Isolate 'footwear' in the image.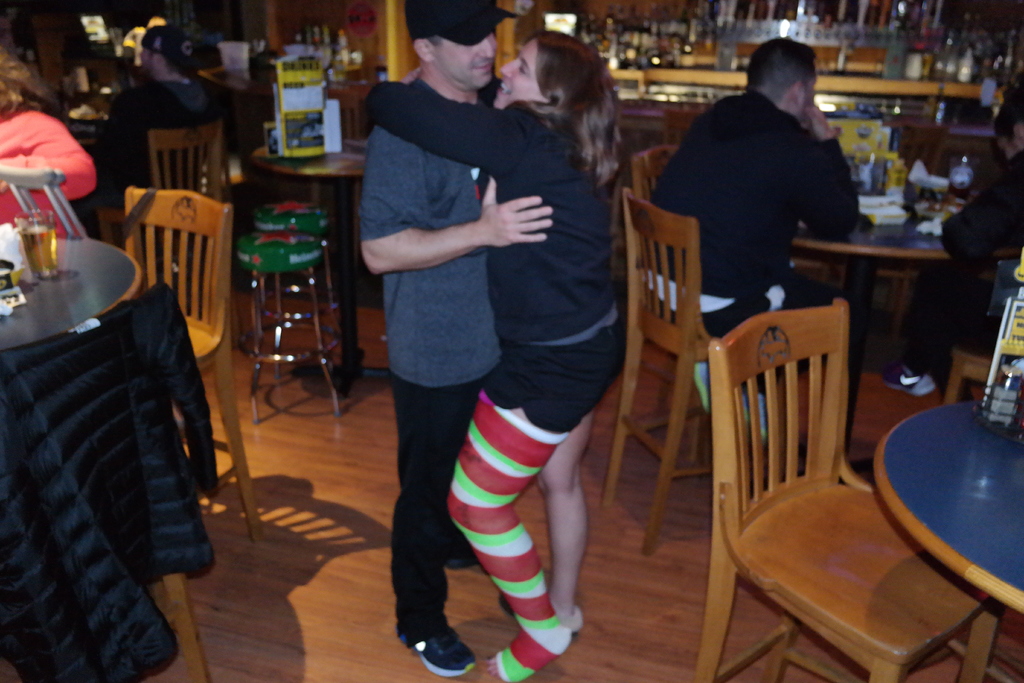
Isolated region: rect(881, 363, 936, 397).
